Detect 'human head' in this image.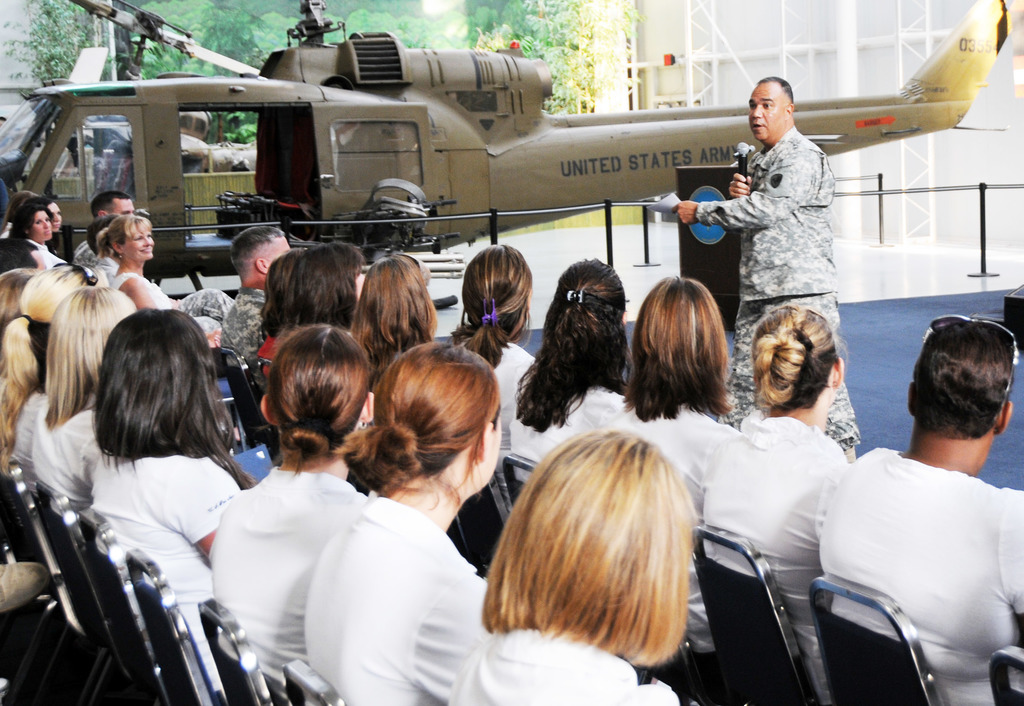
Detection: left=14, top=202, right=53, bottom=242.
